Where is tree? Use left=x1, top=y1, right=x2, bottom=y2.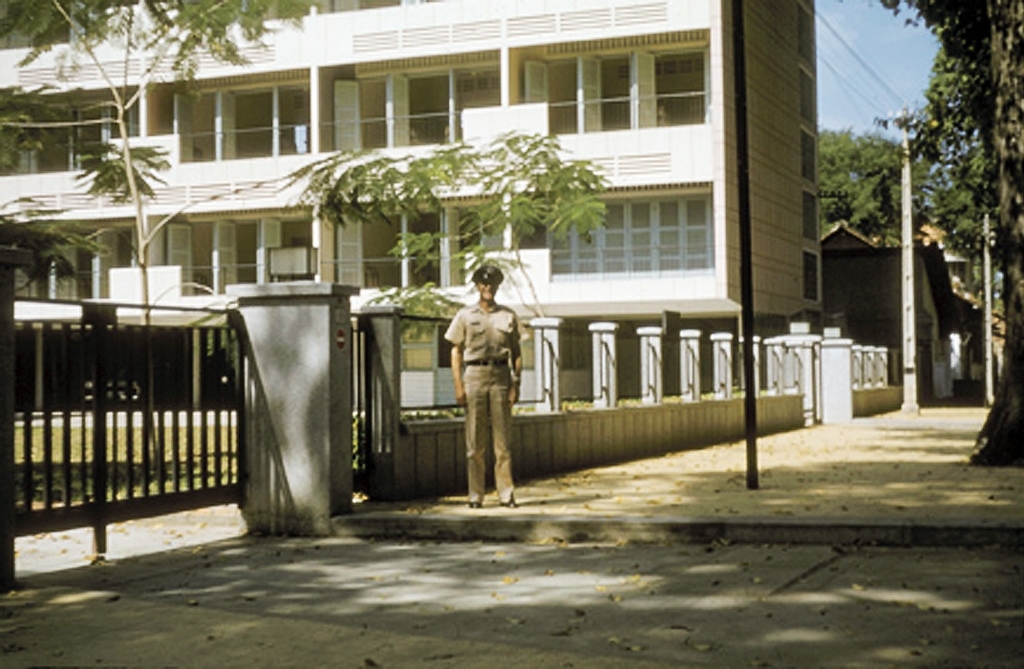
left=0, top=0, right=303, bottom=480.
